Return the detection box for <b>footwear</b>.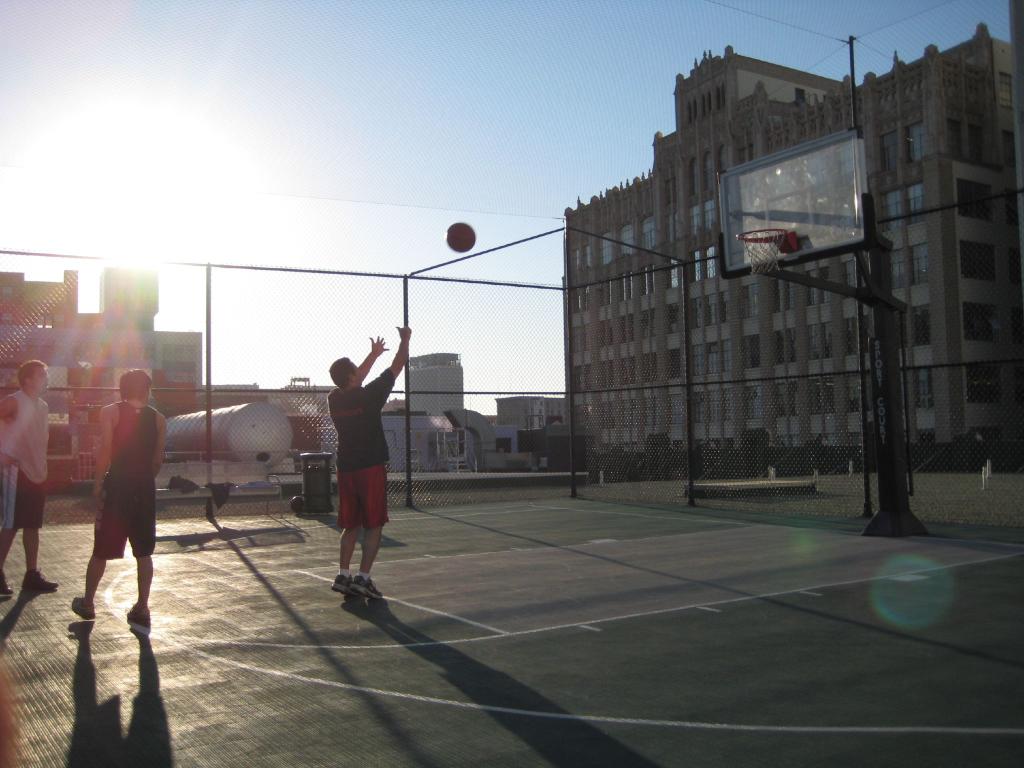
23/569/59/593.
